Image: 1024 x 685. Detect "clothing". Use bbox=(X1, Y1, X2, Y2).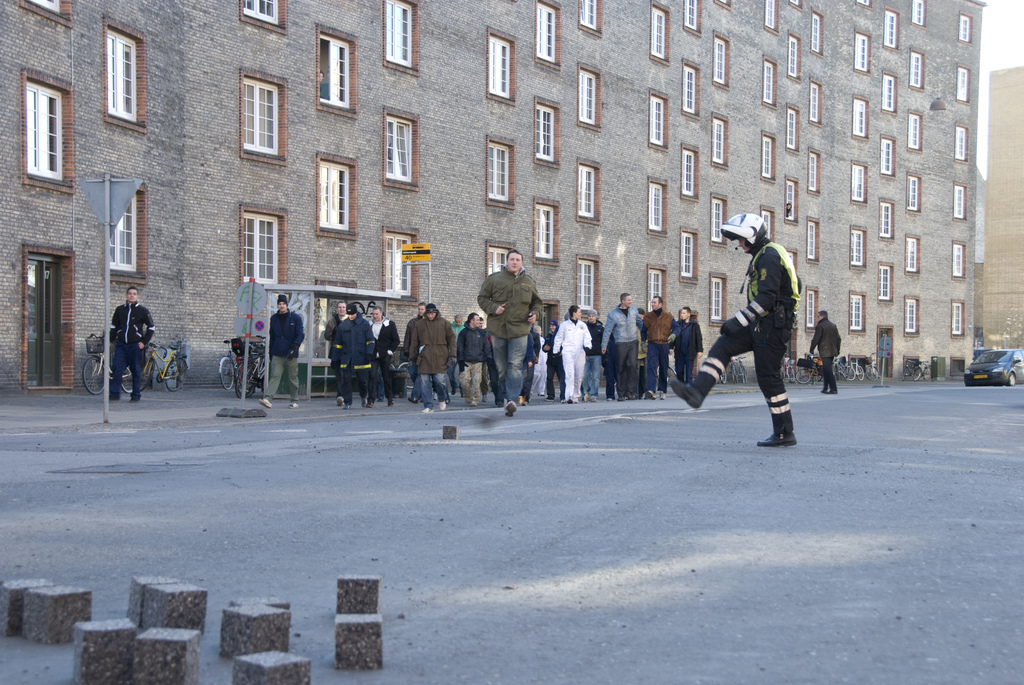
bbox=(408, 310, 456, 399).
